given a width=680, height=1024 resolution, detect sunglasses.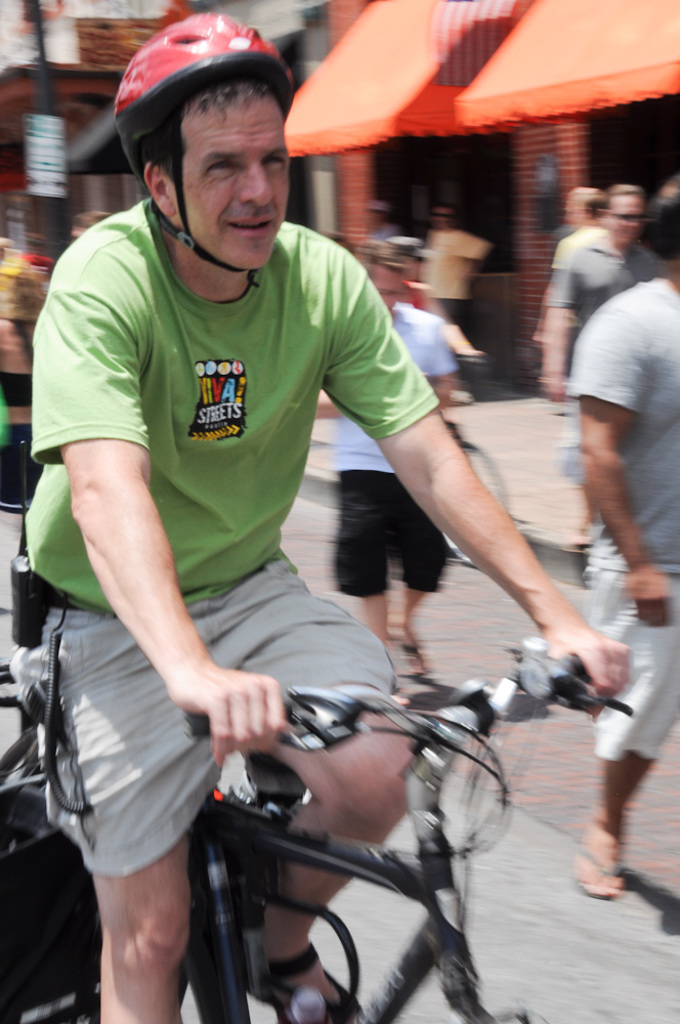
x1=605, y1=210, x2=648, y2=219.
